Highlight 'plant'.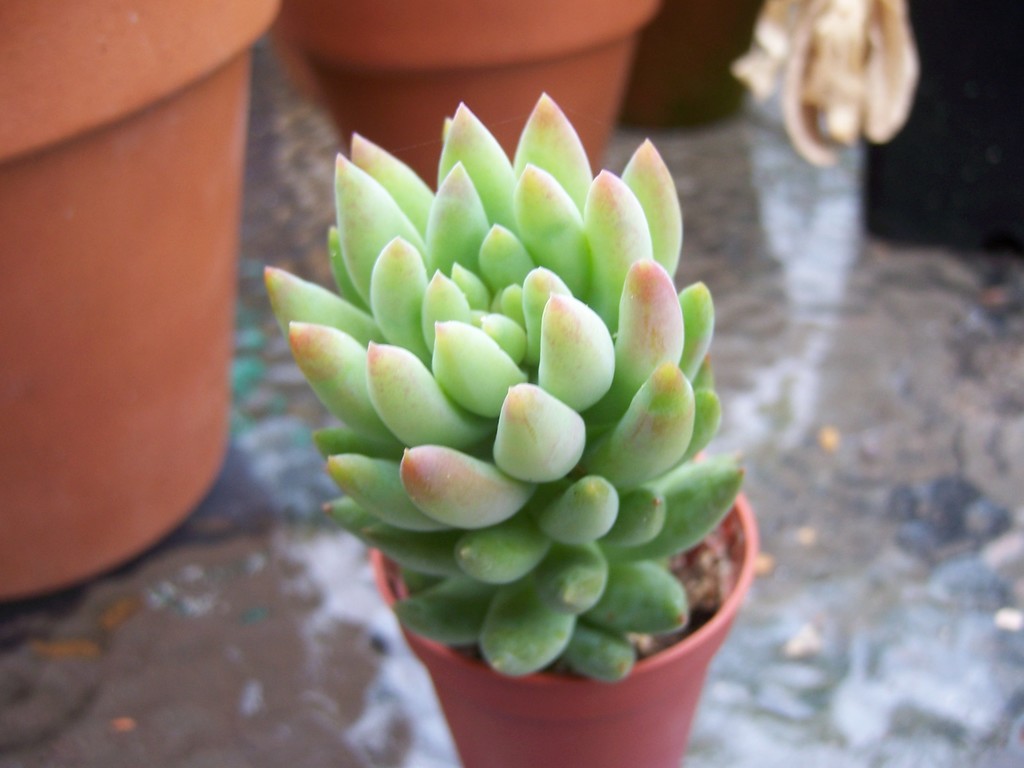
Highlighted region: 261 95 774 693.
